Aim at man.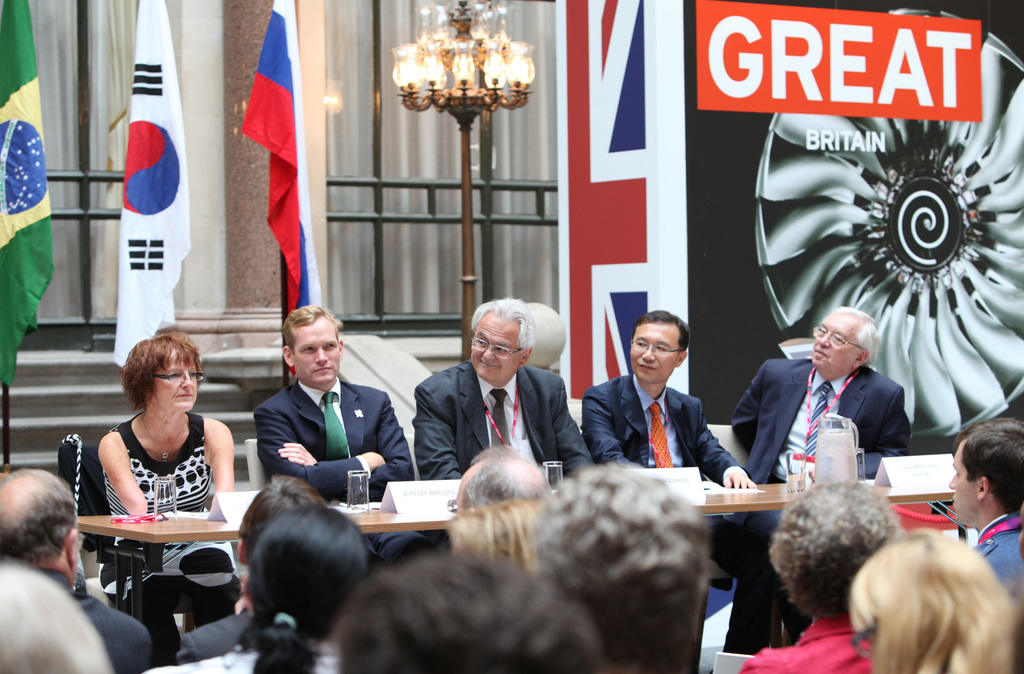
Aimed at BBox(412, 292, 604, 477).
